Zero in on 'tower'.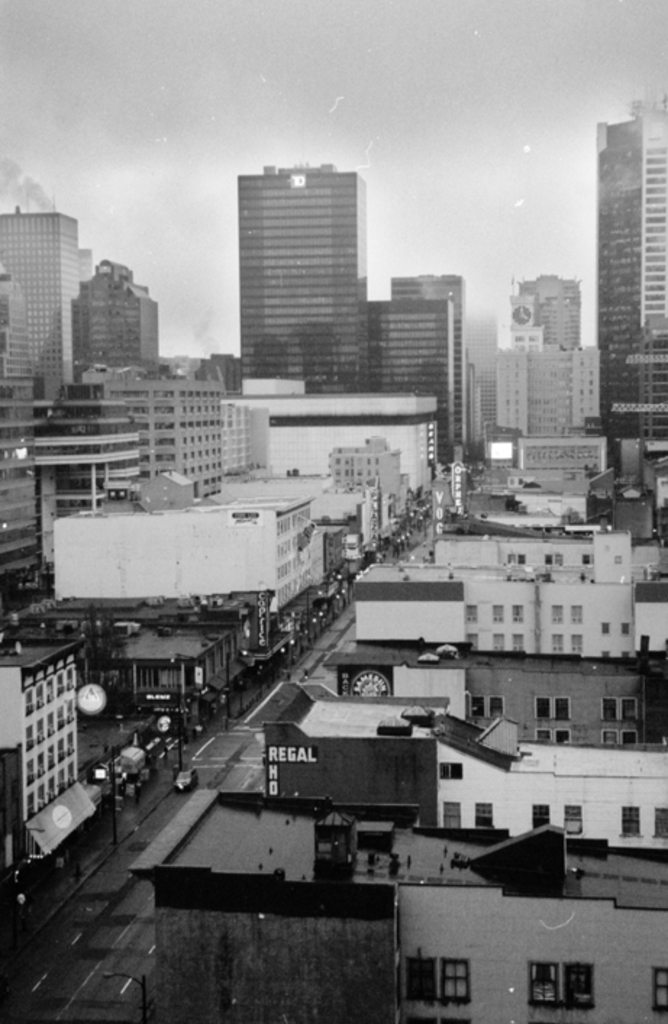
Zeroed in: bbox=[501, 271, 581, 359].
